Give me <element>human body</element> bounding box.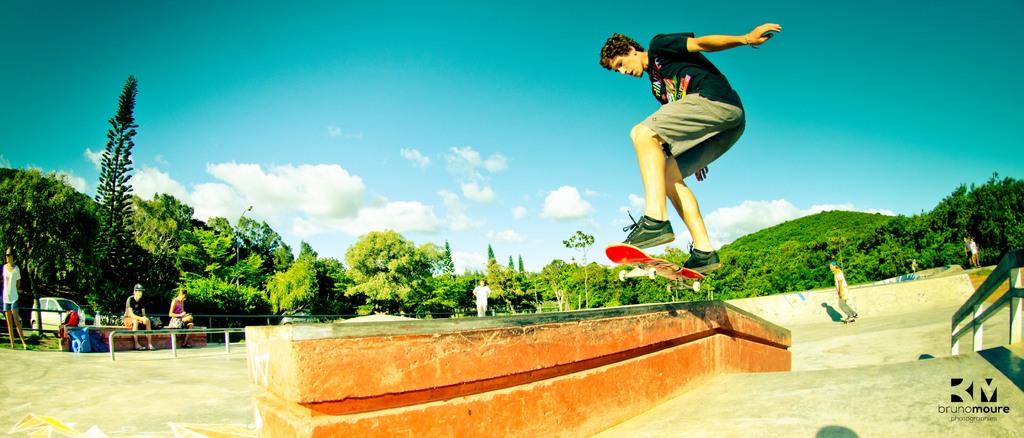
BBox(468, 272, 495, 315).
